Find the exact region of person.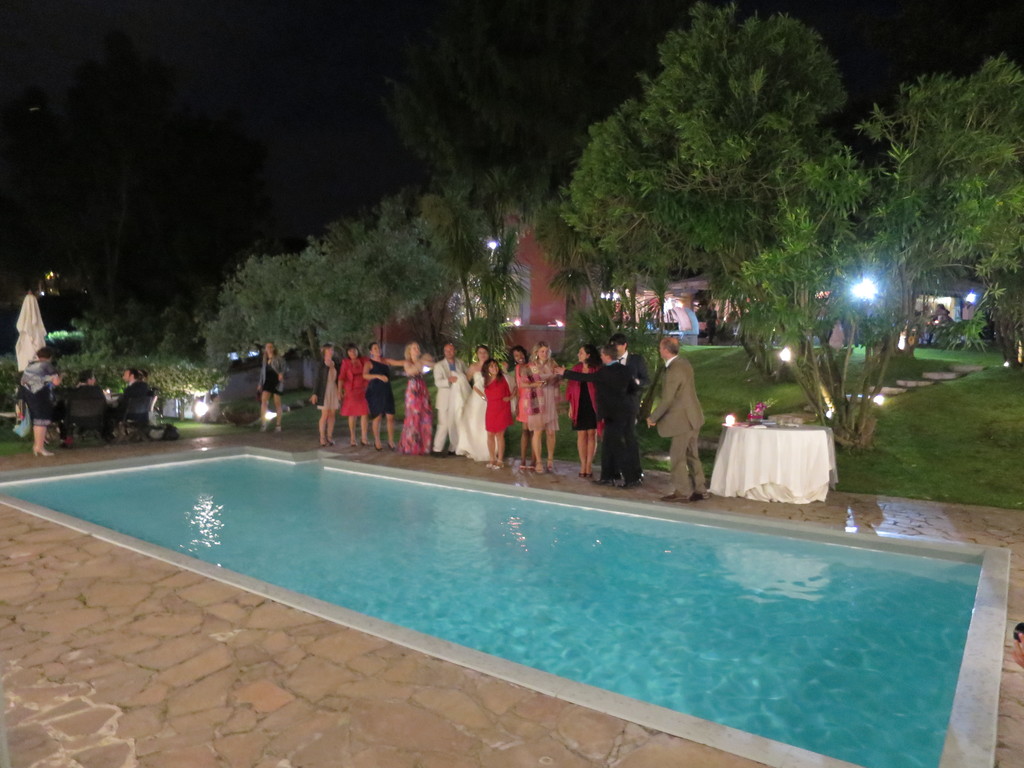
Exact region: left=17, top=349, right=65, bottom=458.
